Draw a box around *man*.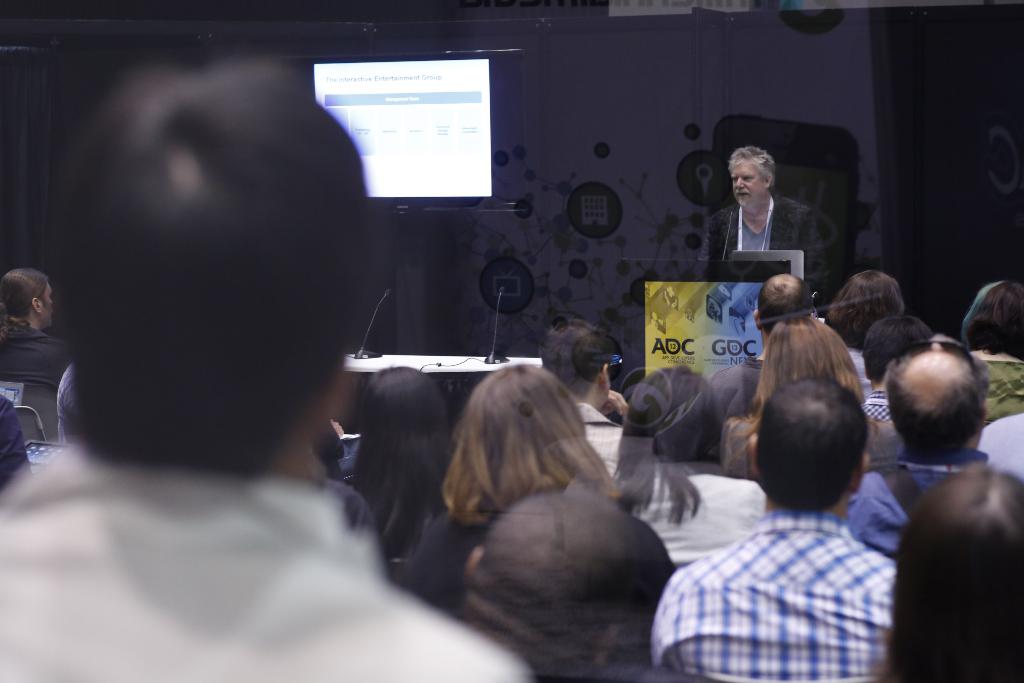
[614, 361, 767, 567].
